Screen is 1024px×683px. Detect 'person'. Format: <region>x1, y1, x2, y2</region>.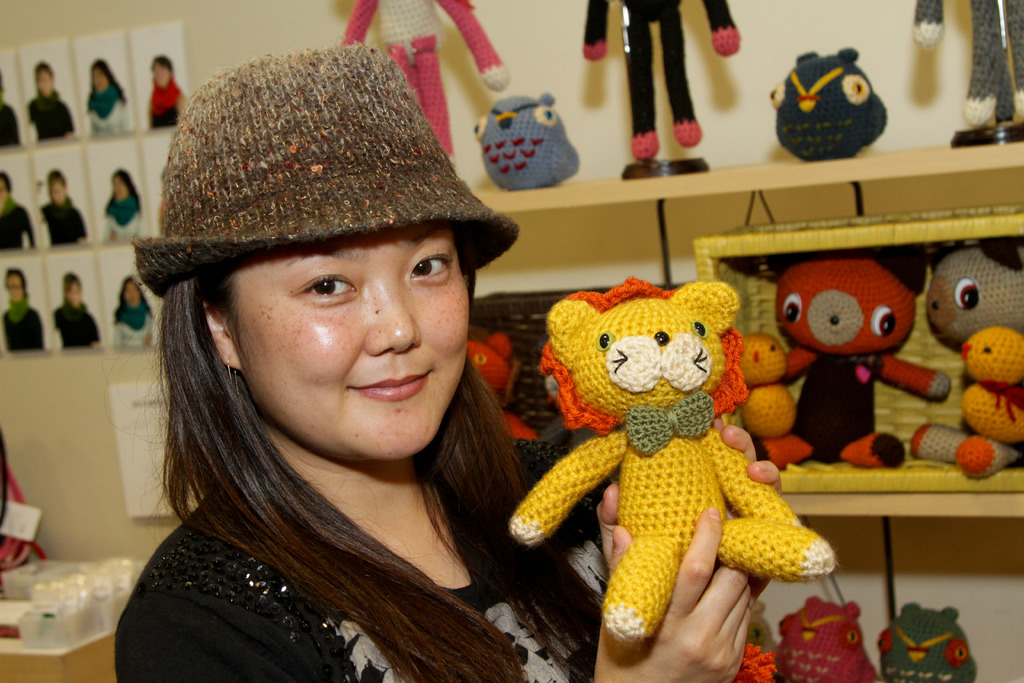
<region>77, 47, 131, 135</region>.
